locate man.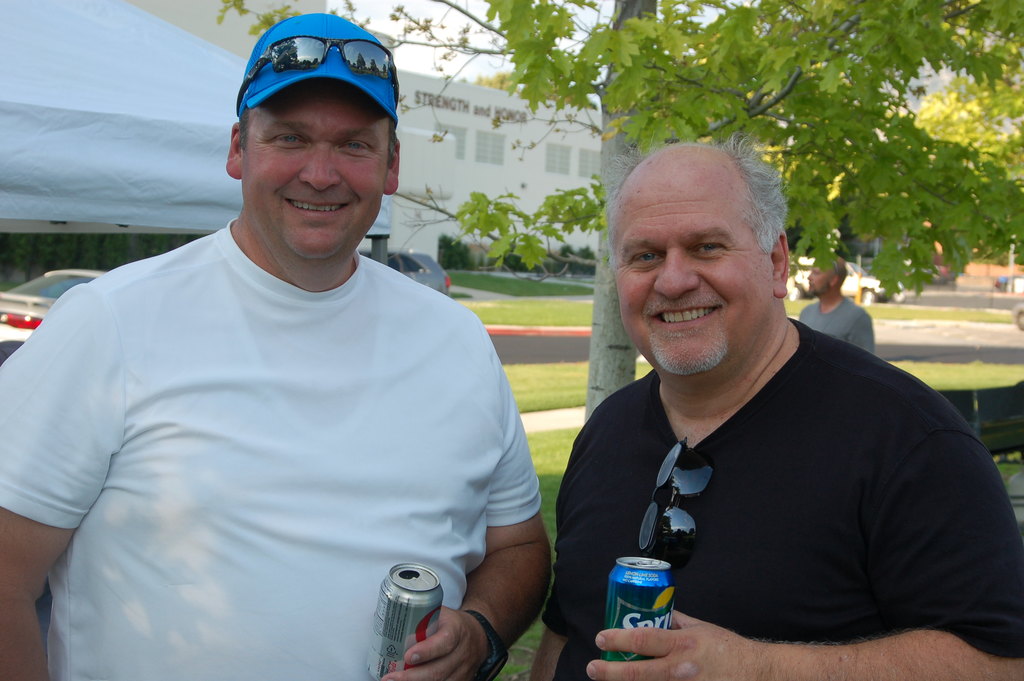
Bounding box: 528/139/996/676.
